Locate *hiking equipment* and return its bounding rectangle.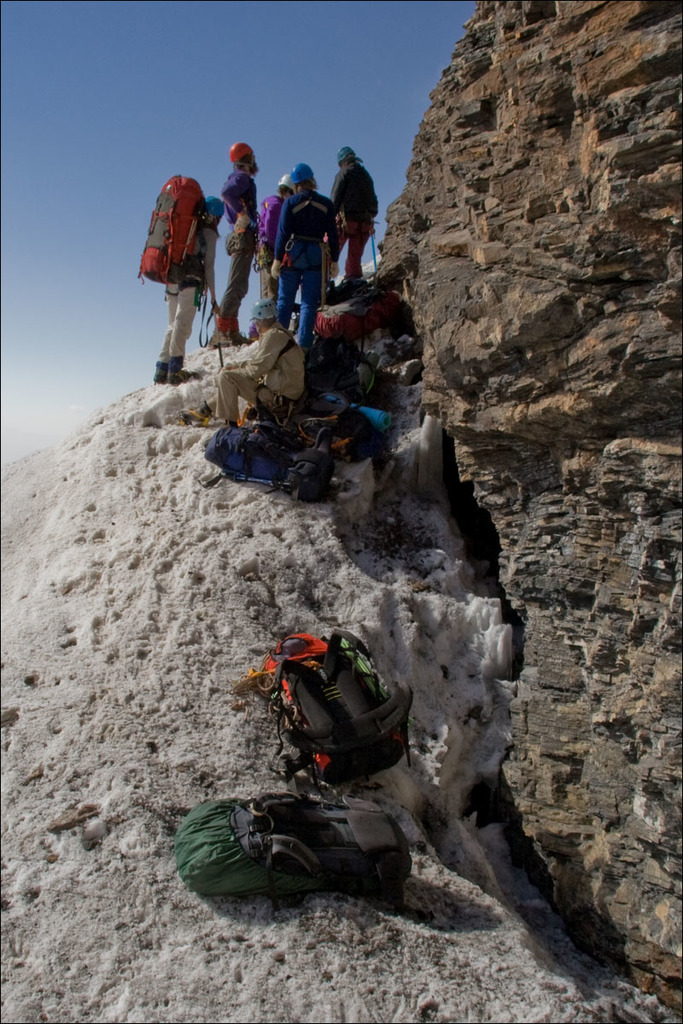
(left=165, top=368, right=191, bottom=387).
